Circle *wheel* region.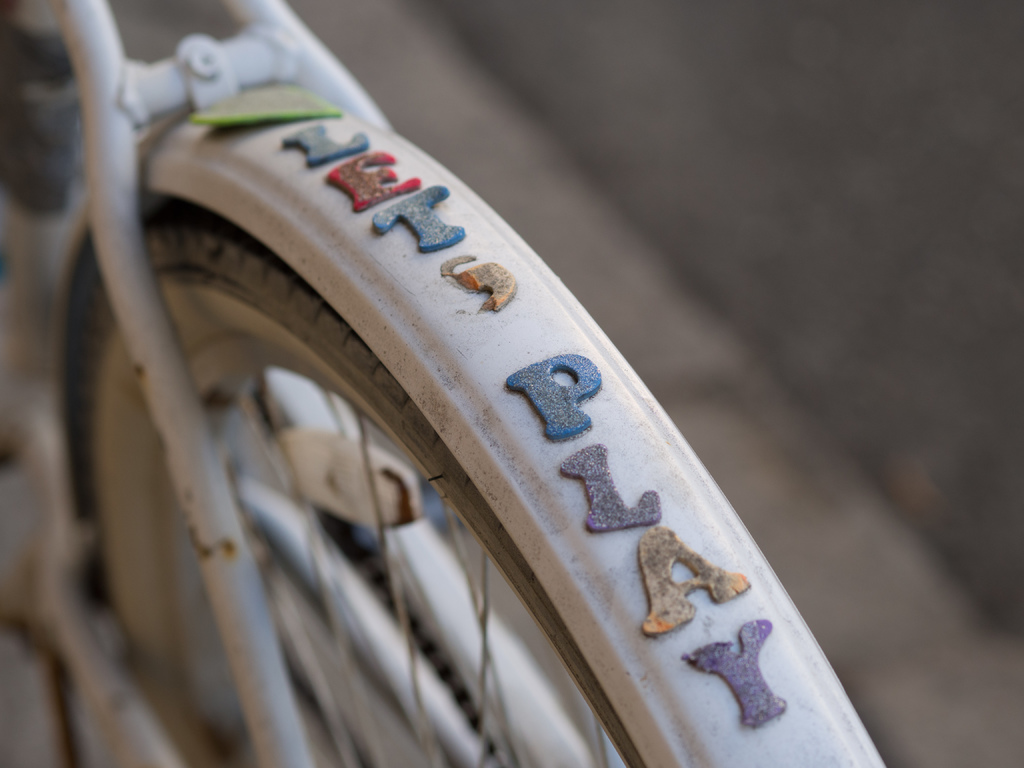
Region: x1=77, y1=204, x2=643, y2=767.
